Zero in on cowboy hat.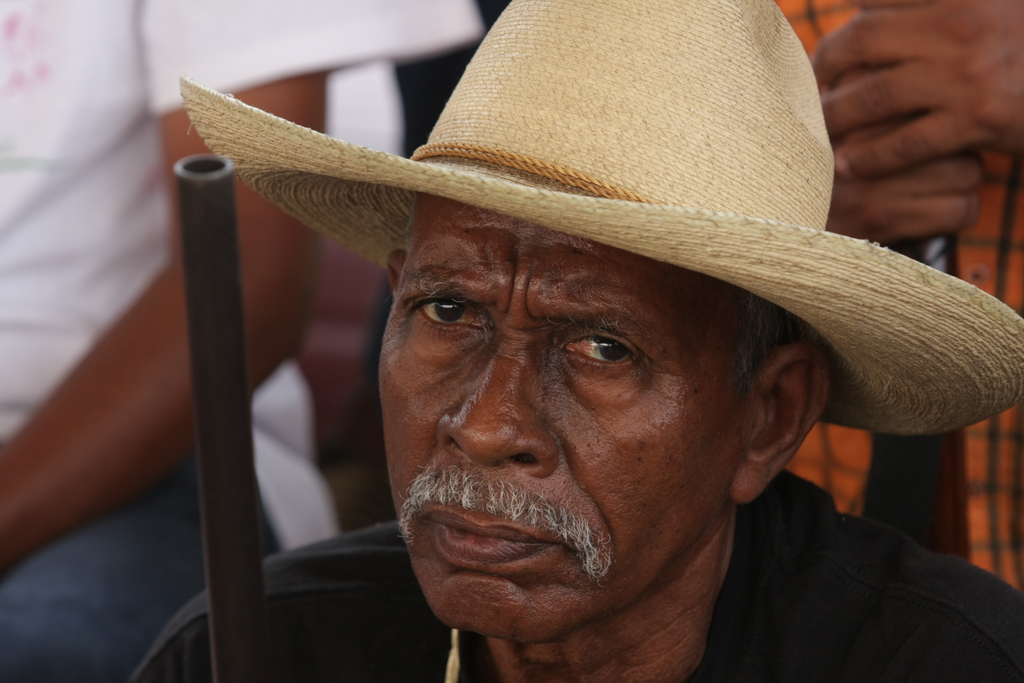
Zeroed in: l=154, t=0, r=1017, b=534.
